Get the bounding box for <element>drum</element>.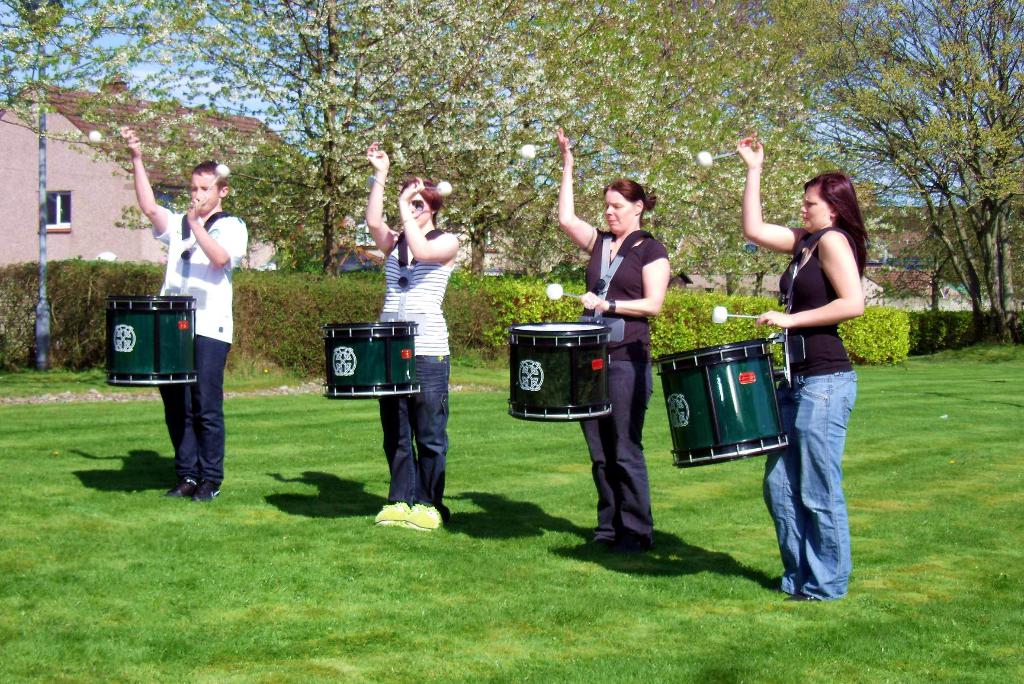
(509, 320, 616, 420).
